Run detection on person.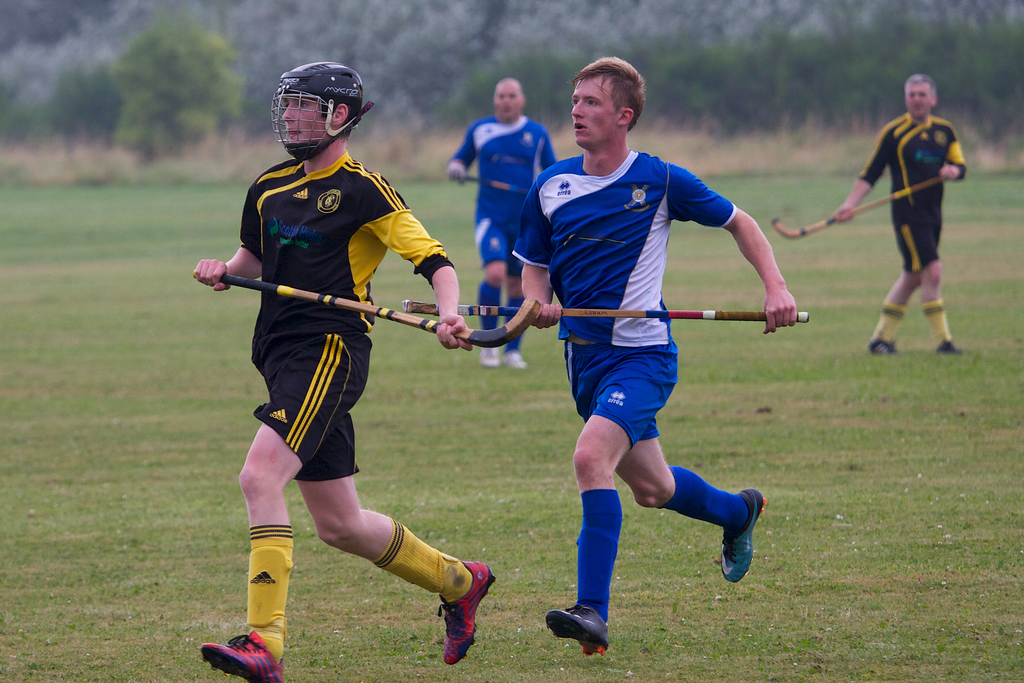
Result: <bbox>205, 62, 497, 682</bbox>.
